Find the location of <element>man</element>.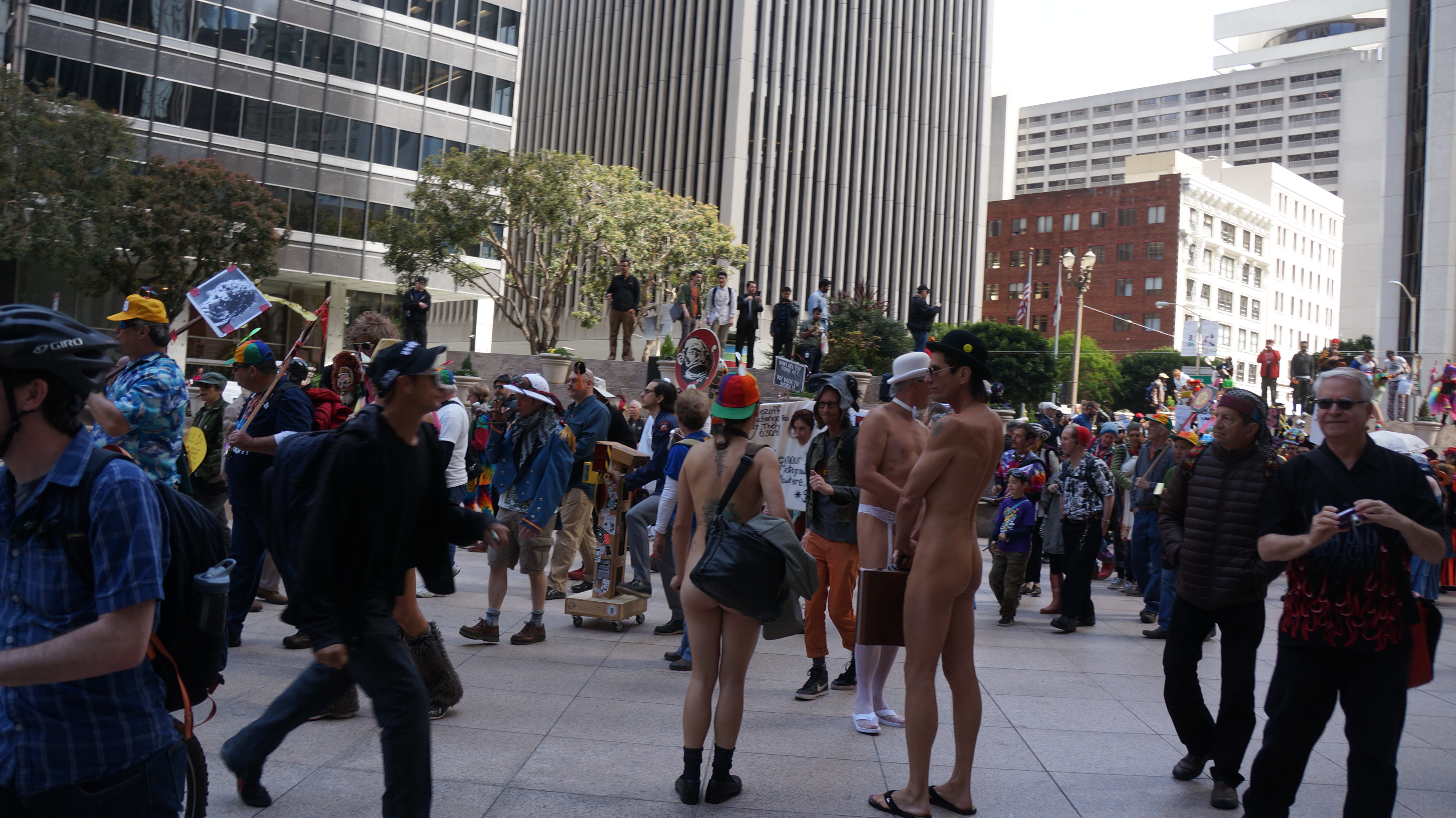
Location: Rect(179, 76, 190, 108).
